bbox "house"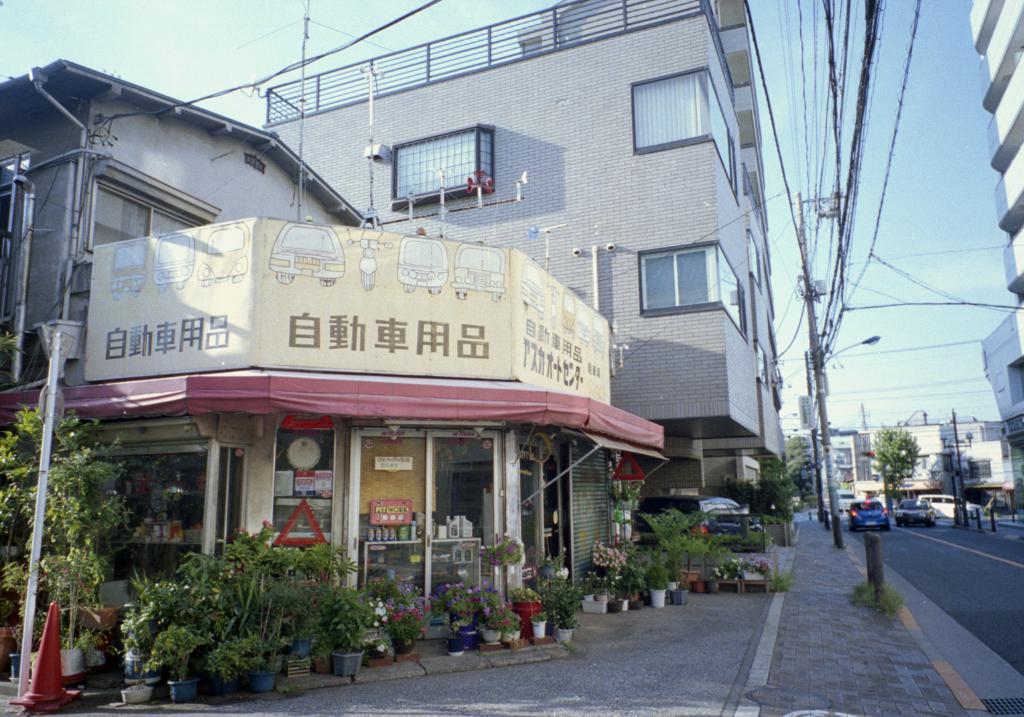
(983, 0, 1023, 458)
